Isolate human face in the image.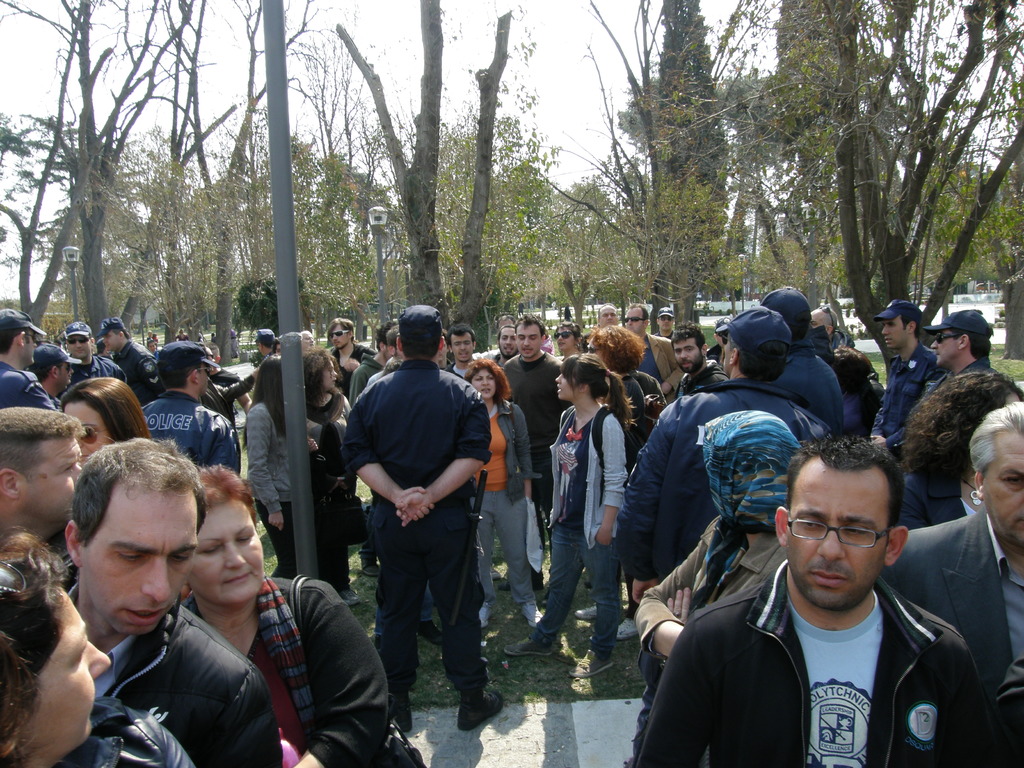
Isolated region: <bbox>931, 336, 961, 365</bbox>.
